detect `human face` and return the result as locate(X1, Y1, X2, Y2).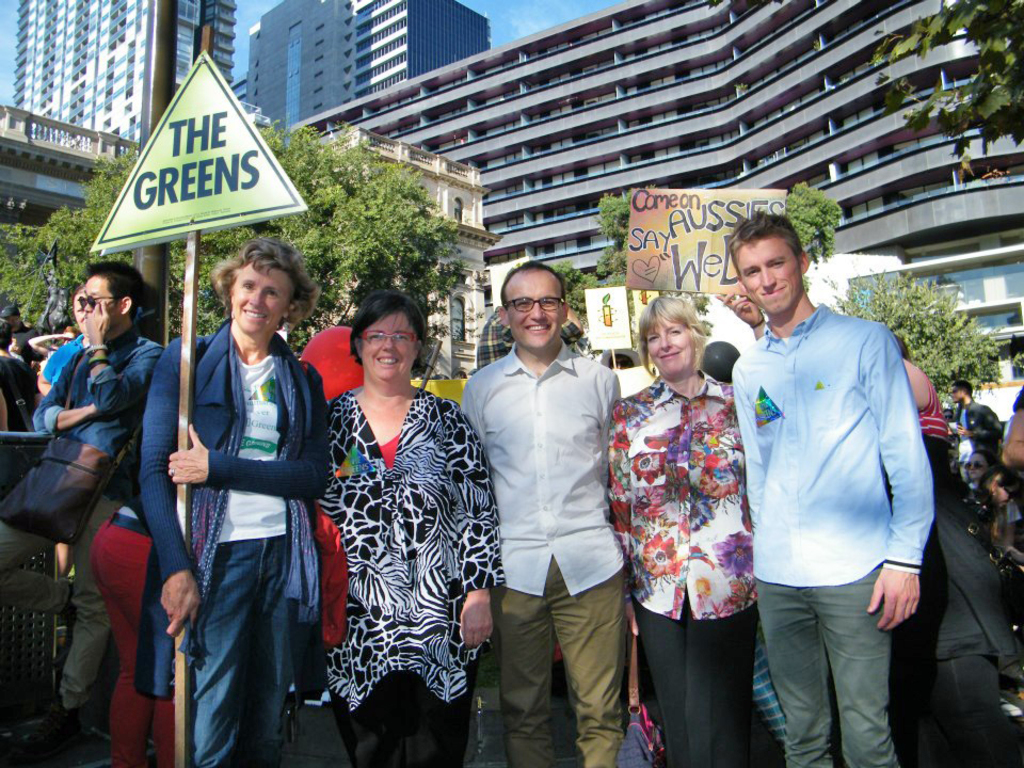
locate(505, 270, 564, 351).
